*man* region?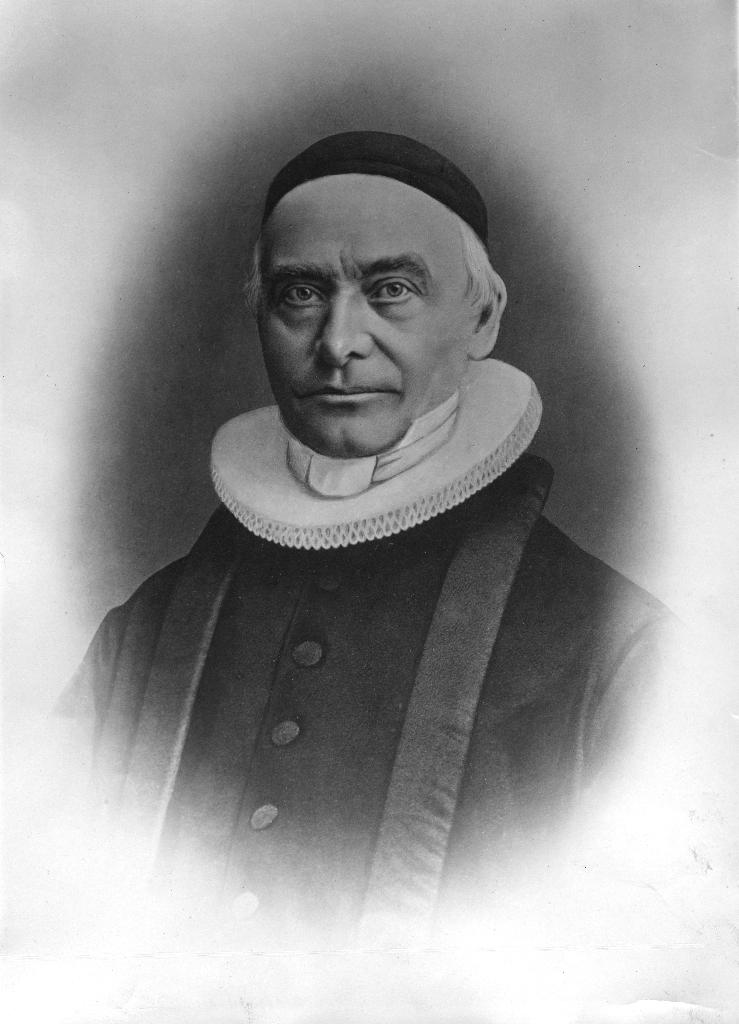
x1=26 y1=137 x2=692 y2=933
